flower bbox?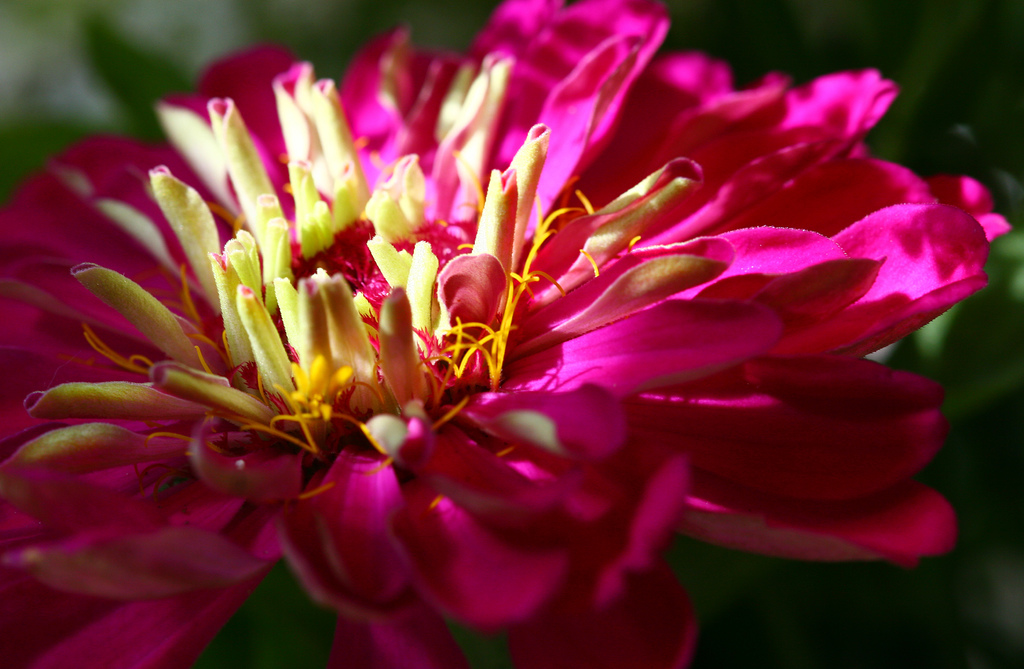
(left=3, top=22, right=1000, bottom=639)
